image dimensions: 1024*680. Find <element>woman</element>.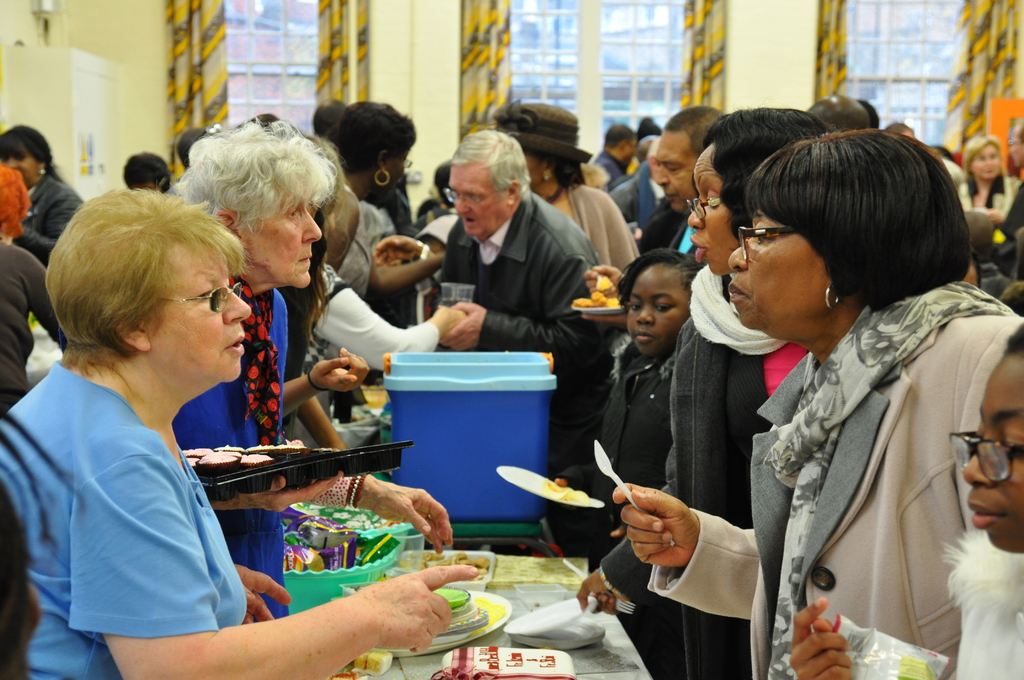
crop(0, 185, 478, 679).
